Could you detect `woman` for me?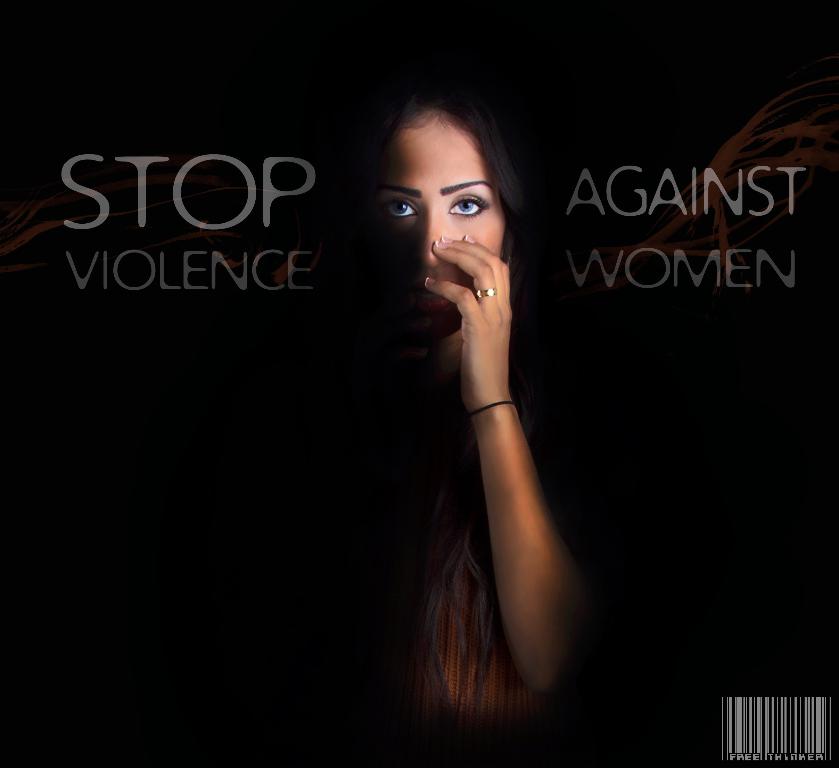
Detection result: box=[263, 74, 631, 754].
